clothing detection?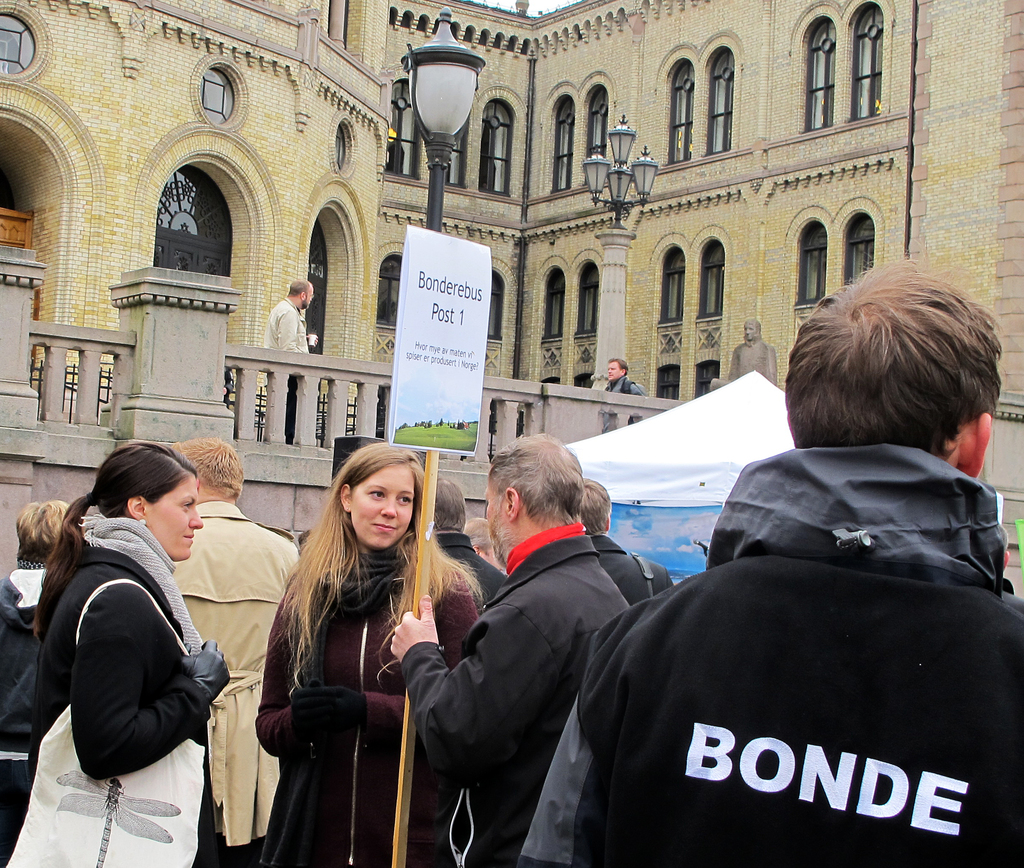
BBox(594, 374, 648, 435)
